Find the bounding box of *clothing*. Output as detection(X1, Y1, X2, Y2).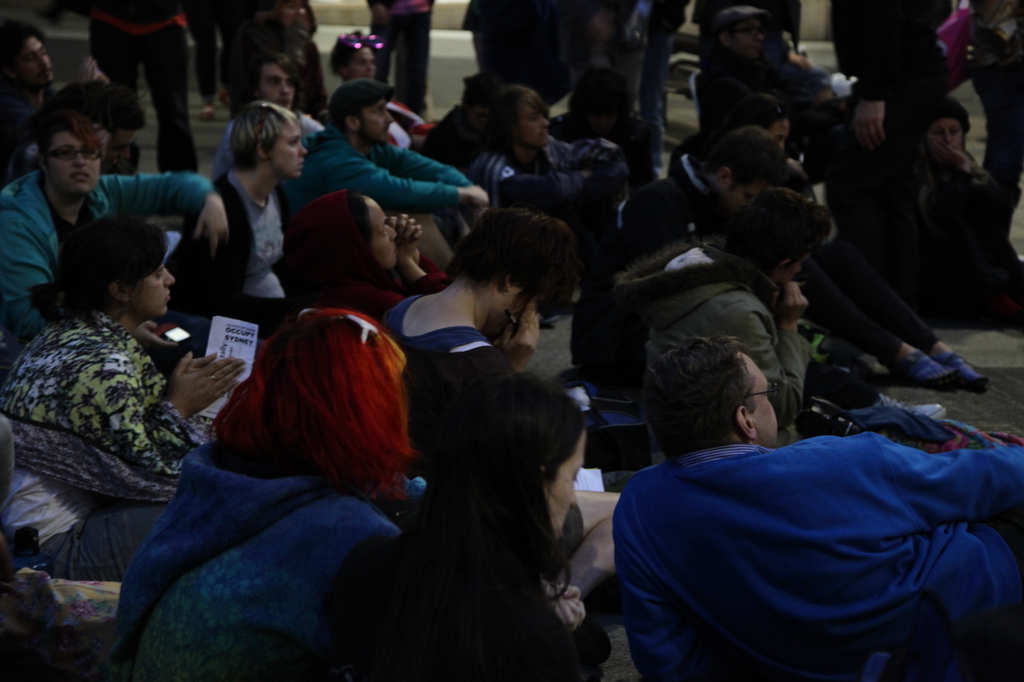
detection(383, 98, 431, 152).
